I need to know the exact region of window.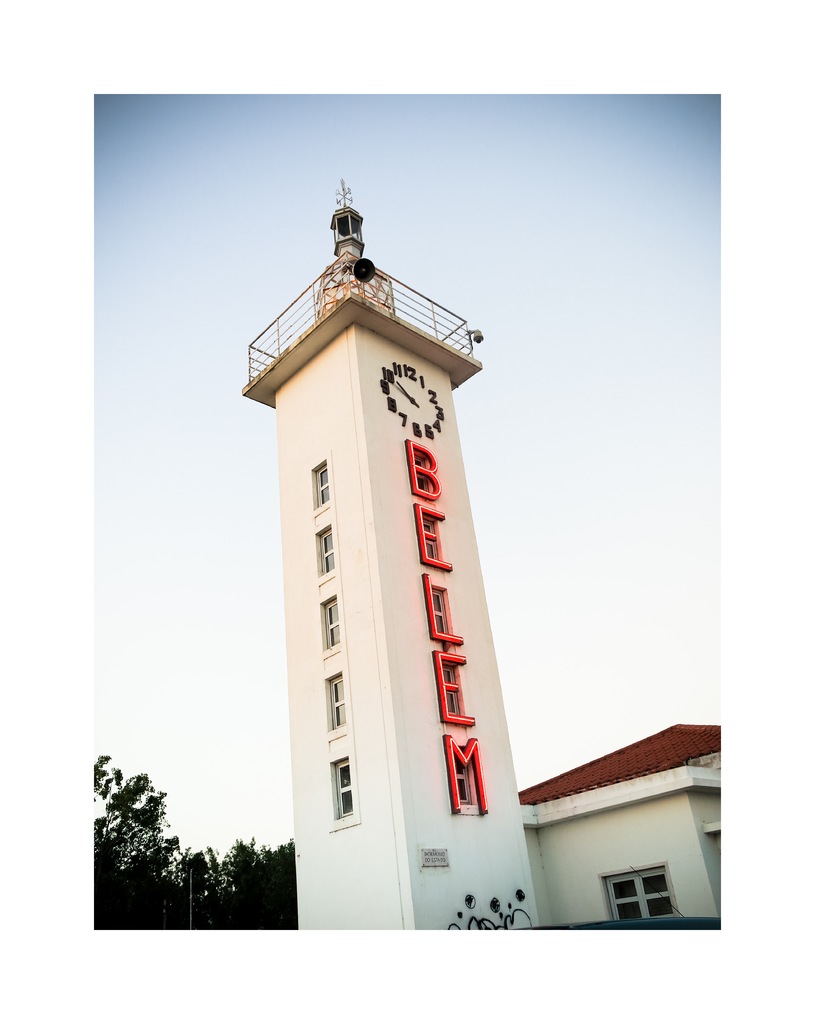
Region: bbox(323, 666, 347, 729).
